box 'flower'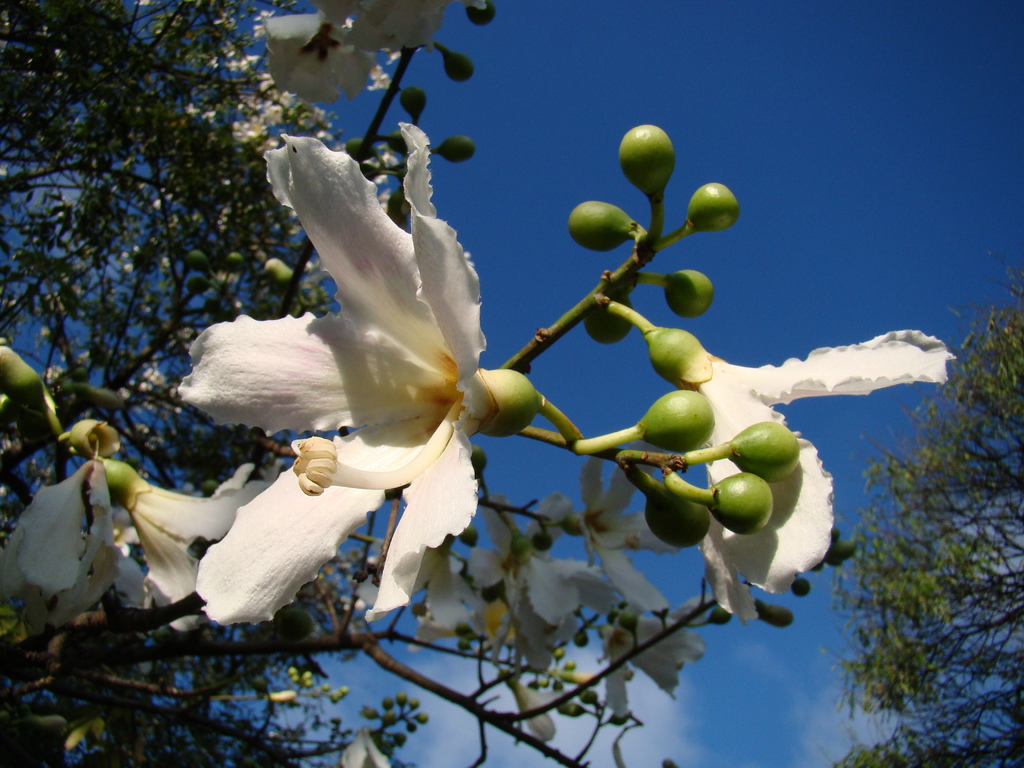
[181, 0, 413, 223]
